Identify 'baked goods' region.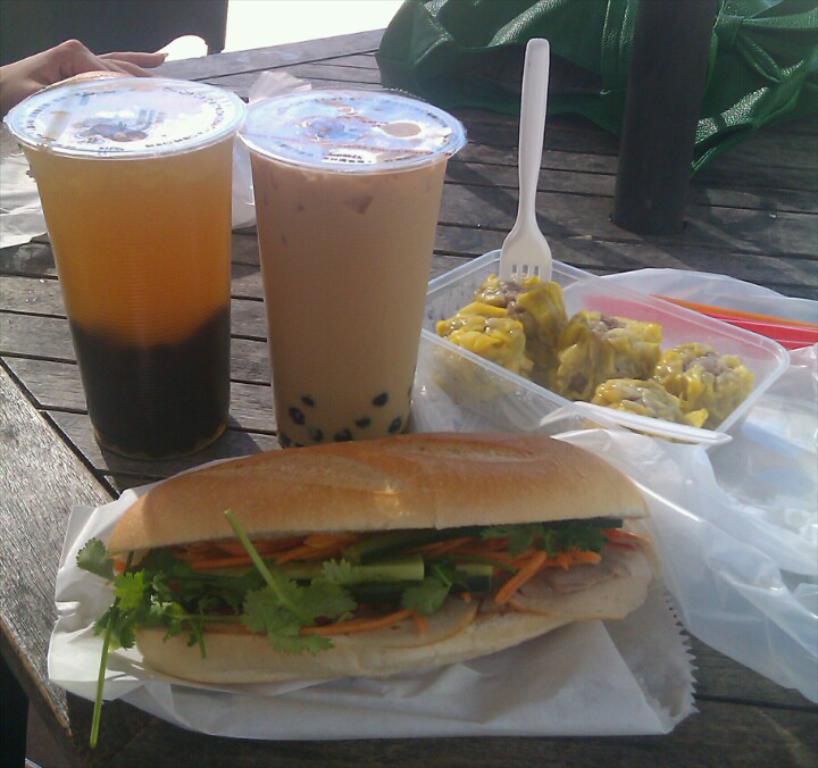
Region: [646,340,756,428].
